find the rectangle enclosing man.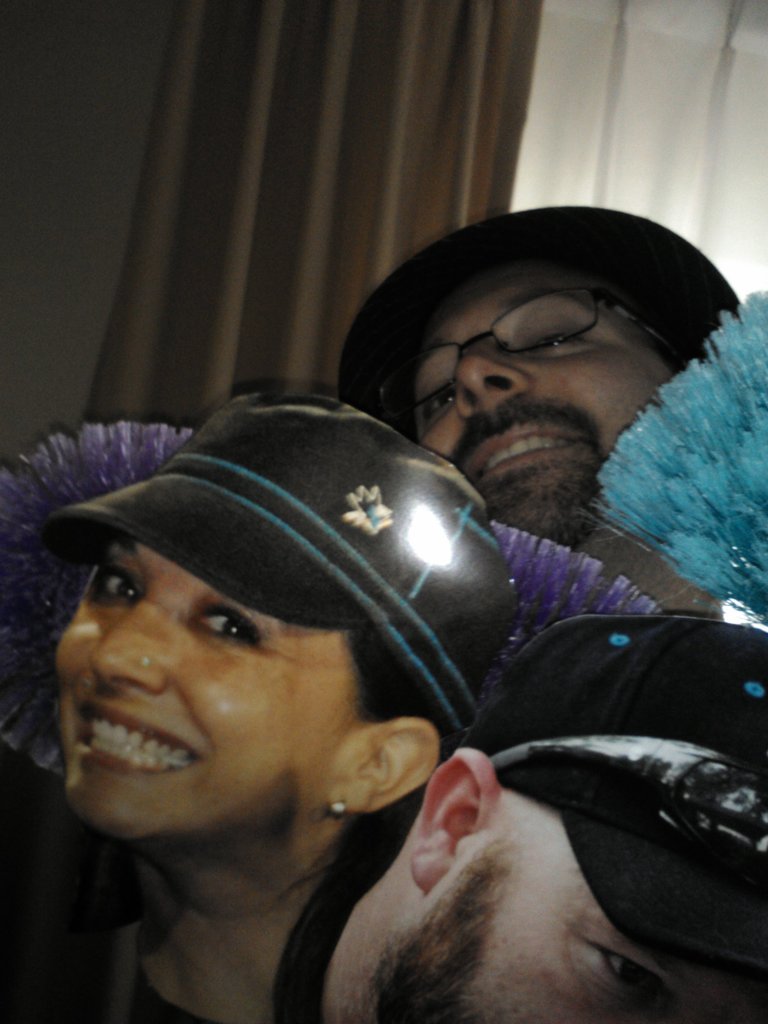
(267, 685, 734, 1023).
